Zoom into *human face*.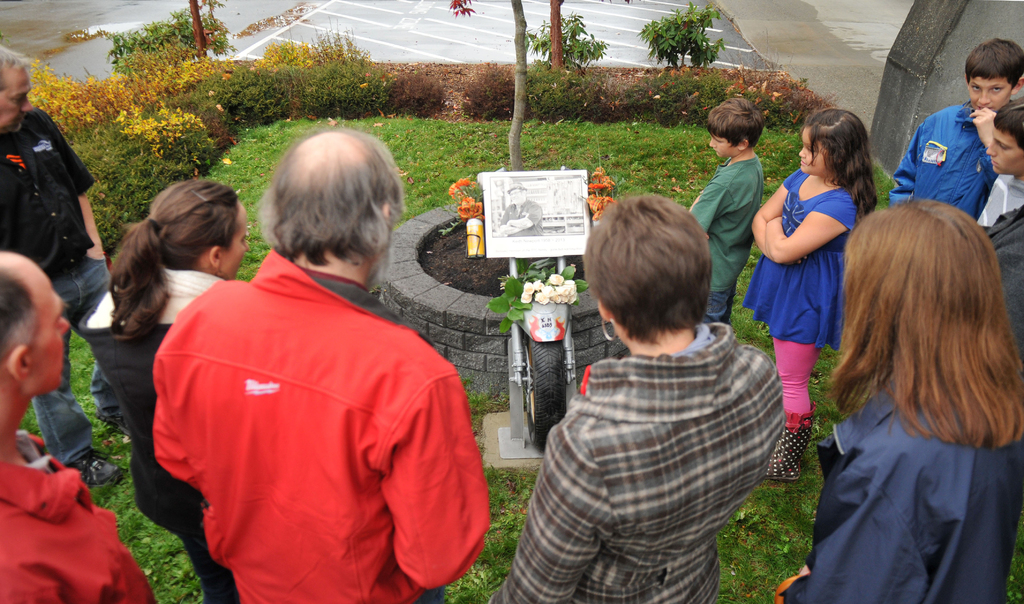
Zoom target: rect(0, 62, 31, 130).
